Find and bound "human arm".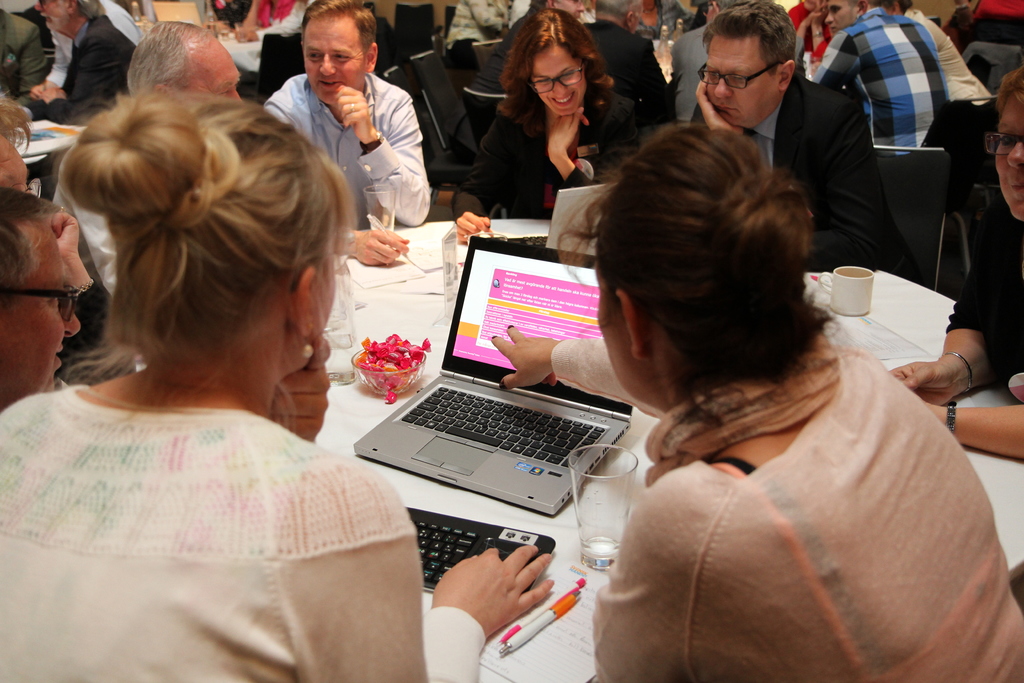
Bound: bbox=[701, 74, 747, 136].
